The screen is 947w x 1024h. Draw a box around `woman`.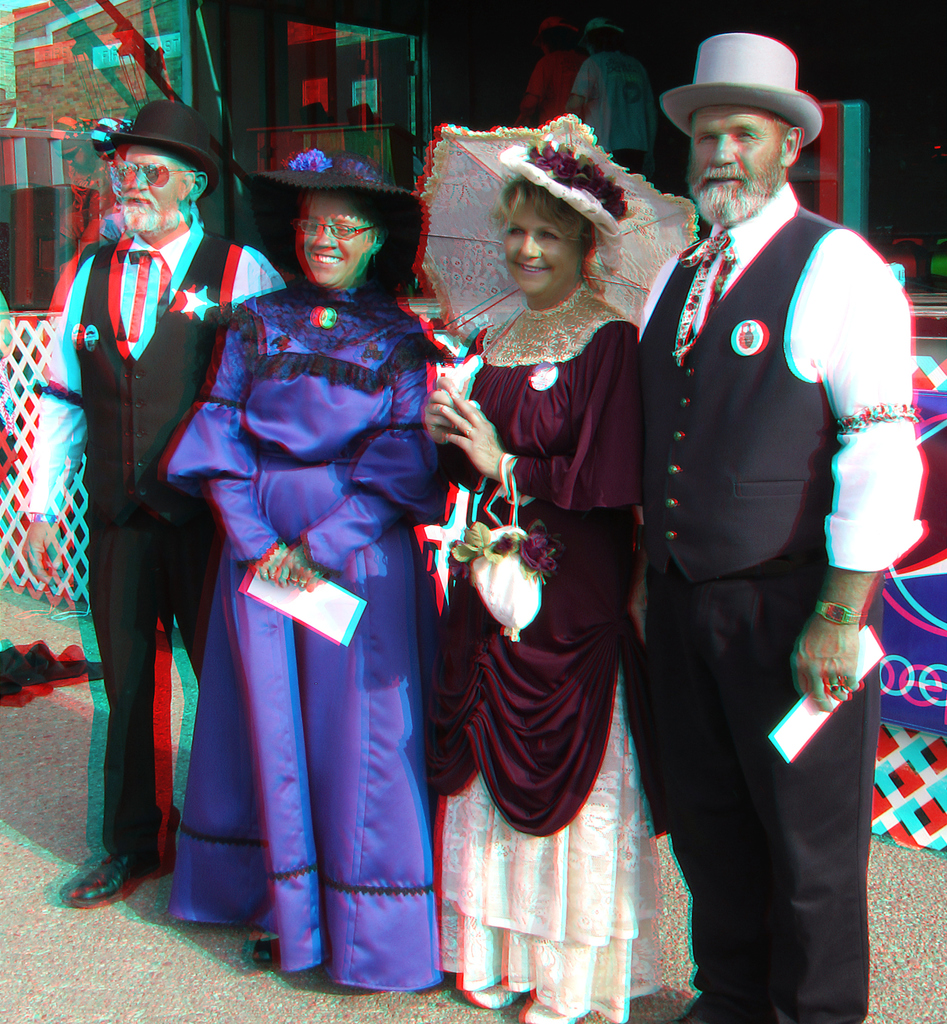
detection(410, 116, 651, 1023).
